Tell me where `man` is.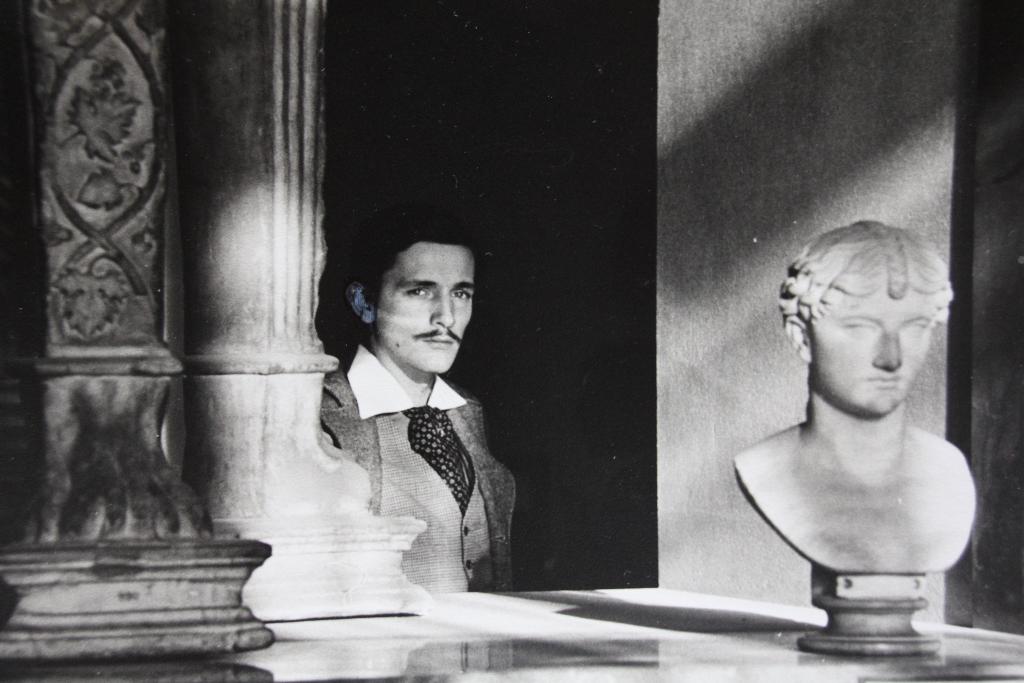
`man` is at bbox=[731, 219, 974, 573].
